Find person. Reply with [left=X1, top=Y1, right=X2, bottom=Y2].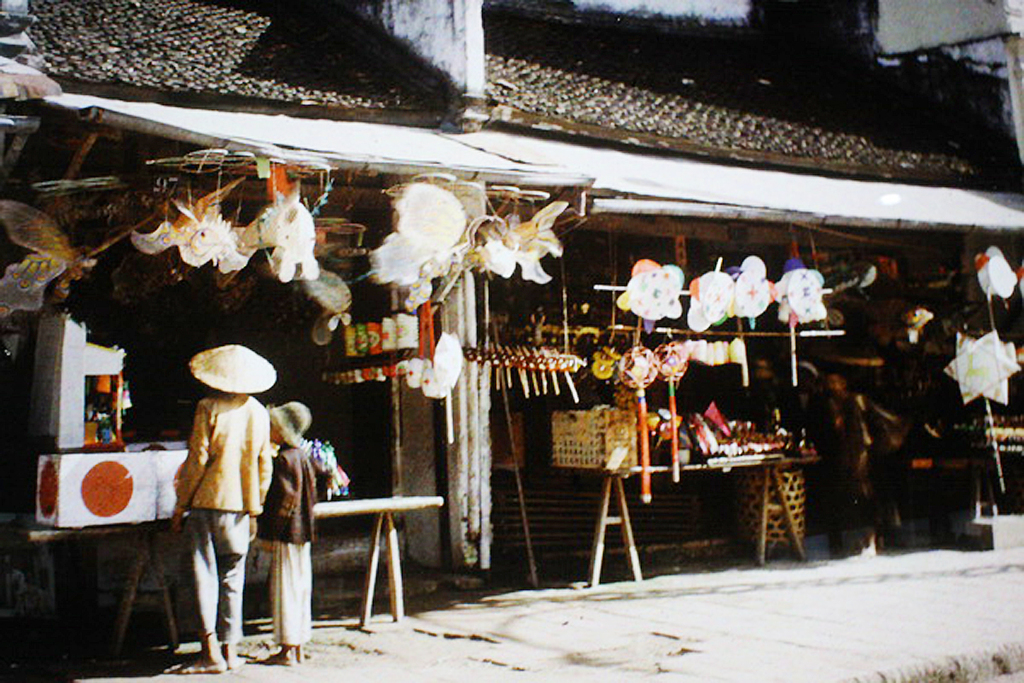
[left=257, top=394, right=317, bottom=673].
